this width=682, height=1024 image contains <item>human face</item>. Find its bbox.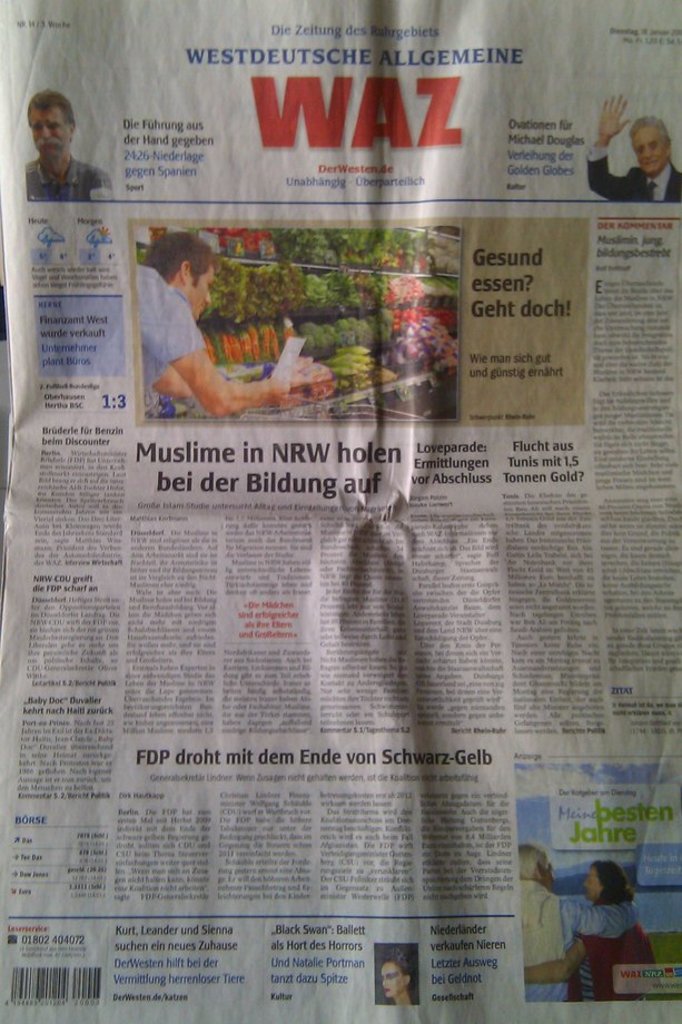
bbox(31, 106, 67, 164).
